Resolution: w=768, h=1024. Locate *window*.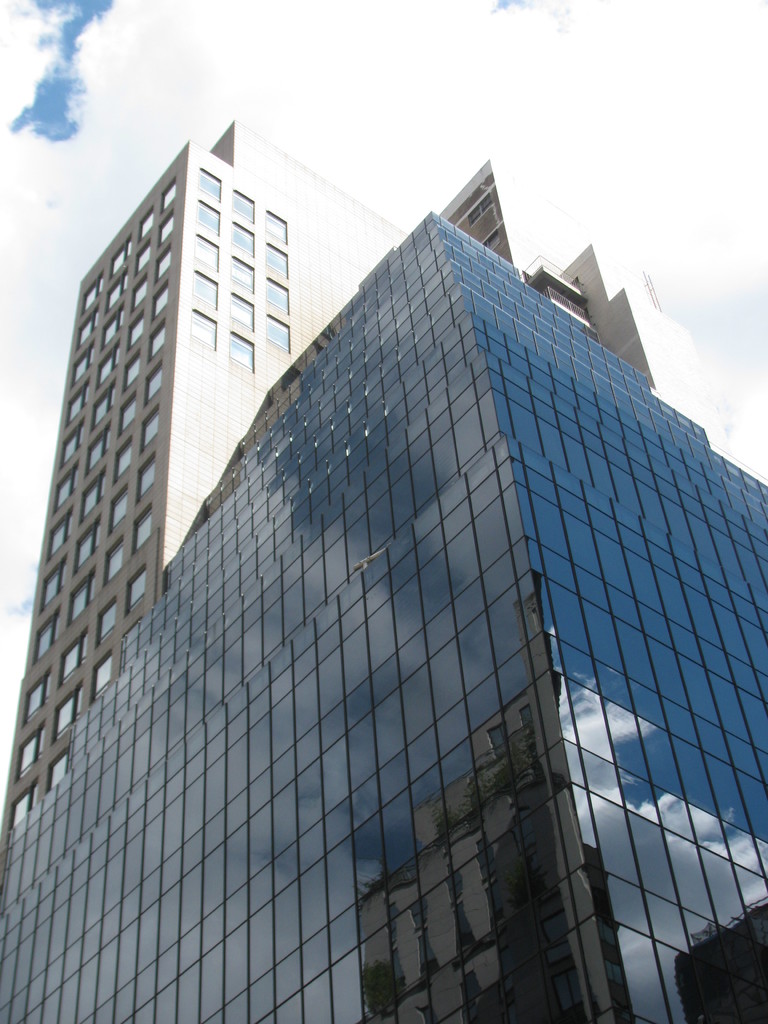
264 278 291 310.
